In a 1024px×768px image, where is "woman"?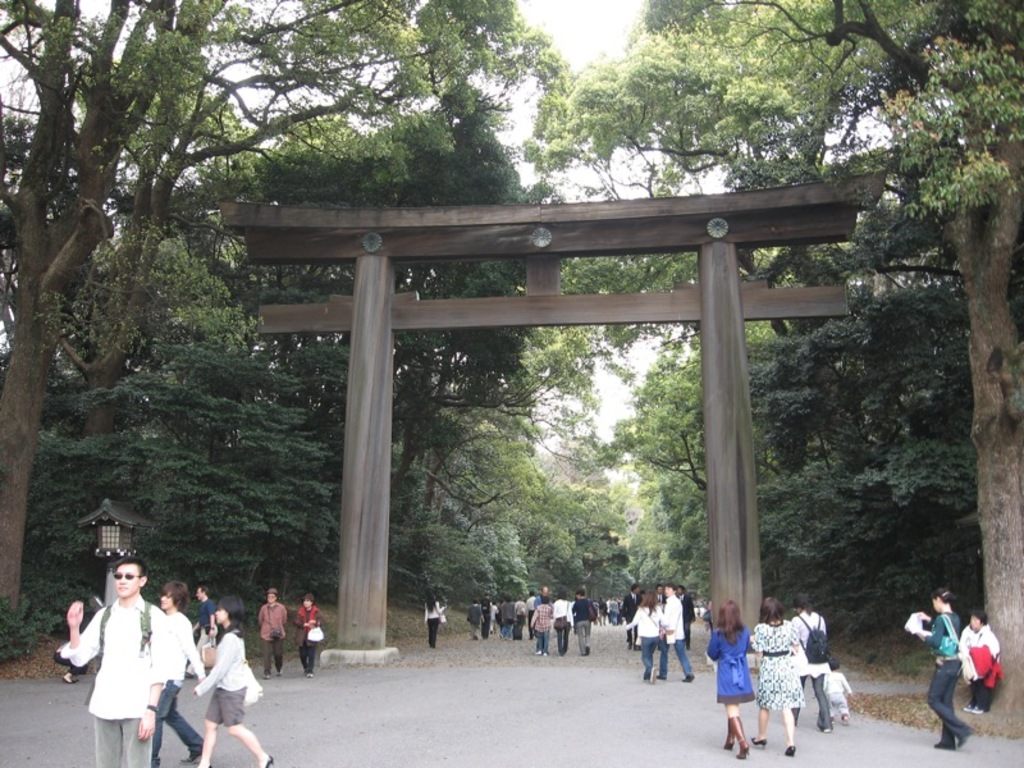
[x1=782, y1=594, x2=826, y2=732].
